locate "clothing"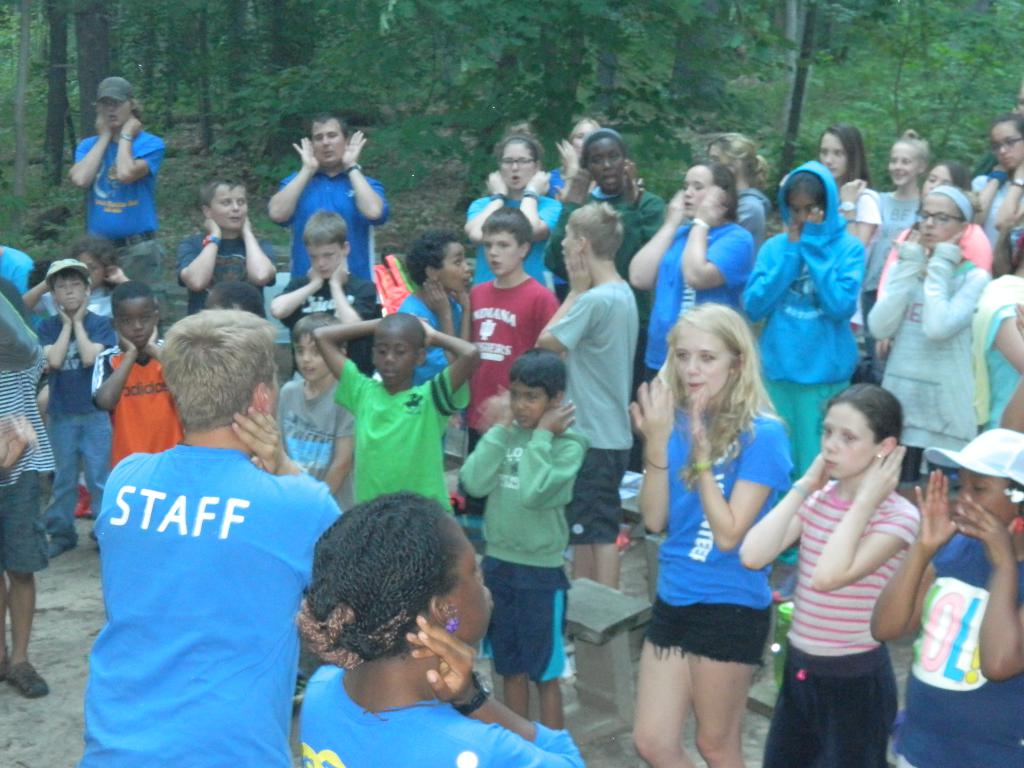
{"left": 464, "top": 280, "right": 564, "bottom": 440}
